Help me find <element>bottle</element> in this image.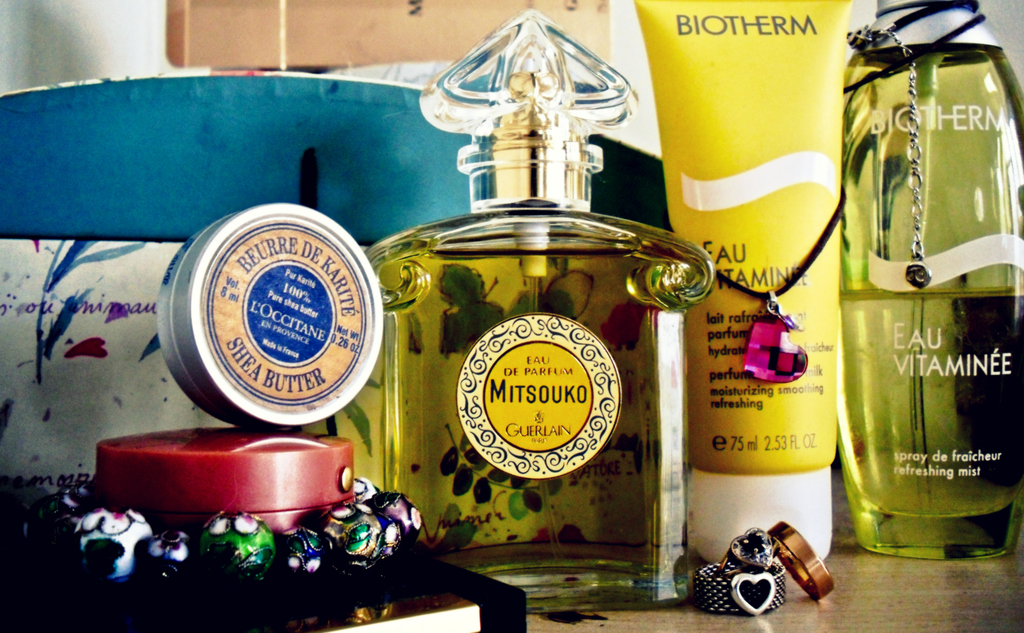
Found it: box(366, 6, 715, 614).
